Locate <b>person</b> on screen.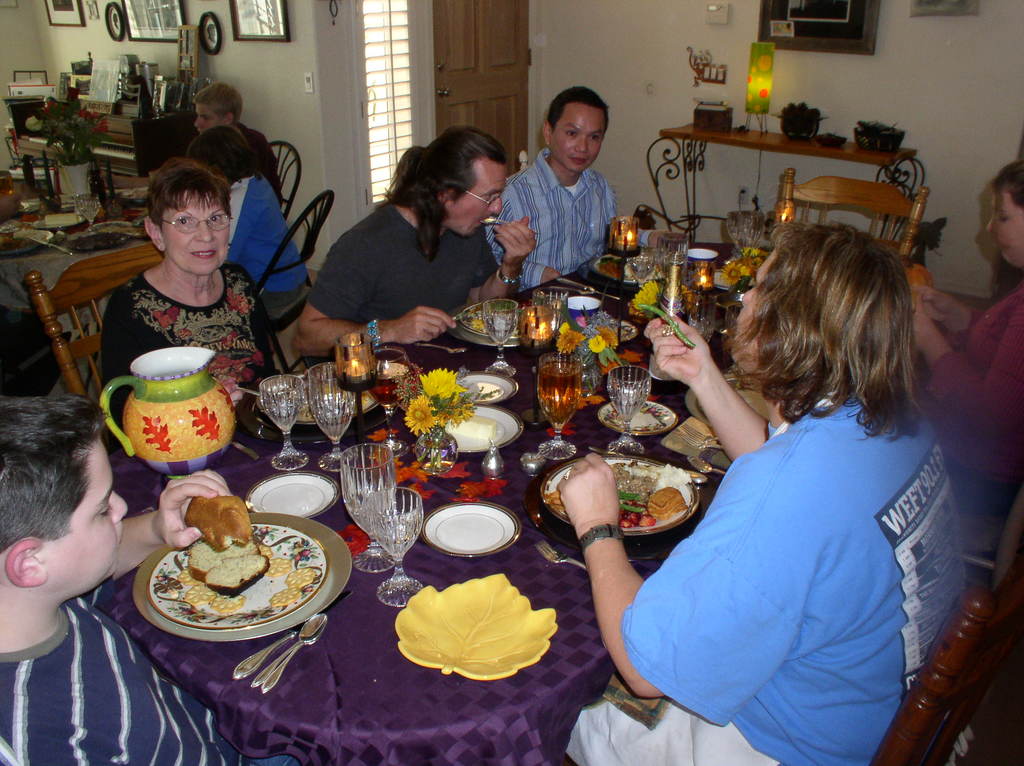
On screen at l=303, t=132, r=536, b=350.
